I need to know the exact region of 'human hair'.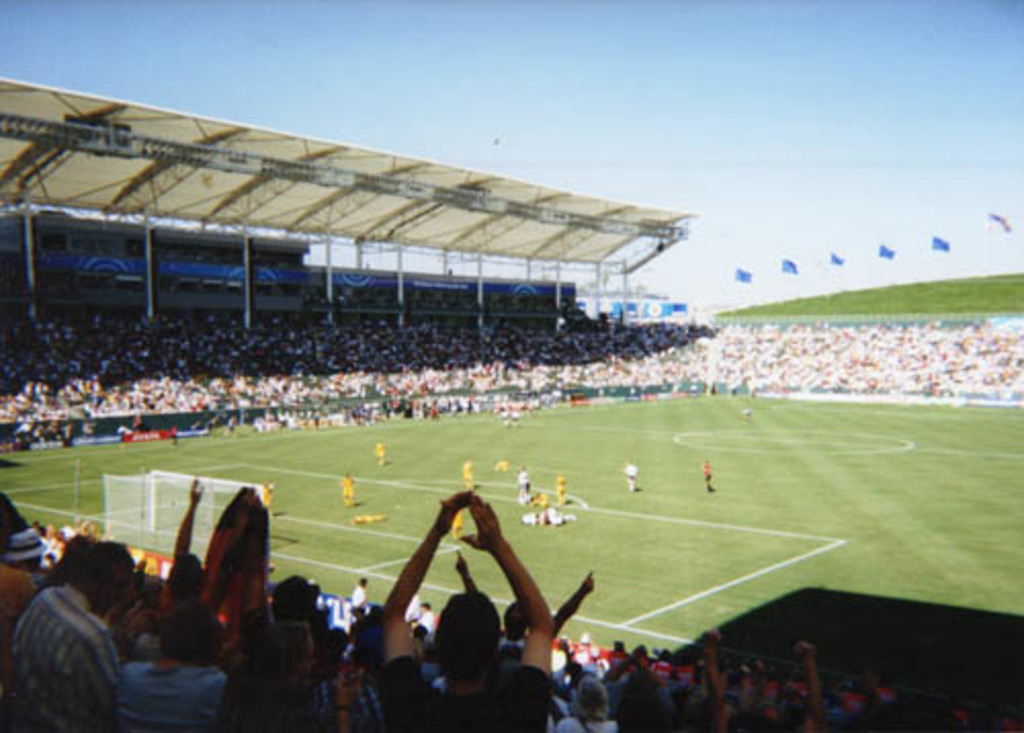
Region: bbox=[248, 622, 307, 692].
